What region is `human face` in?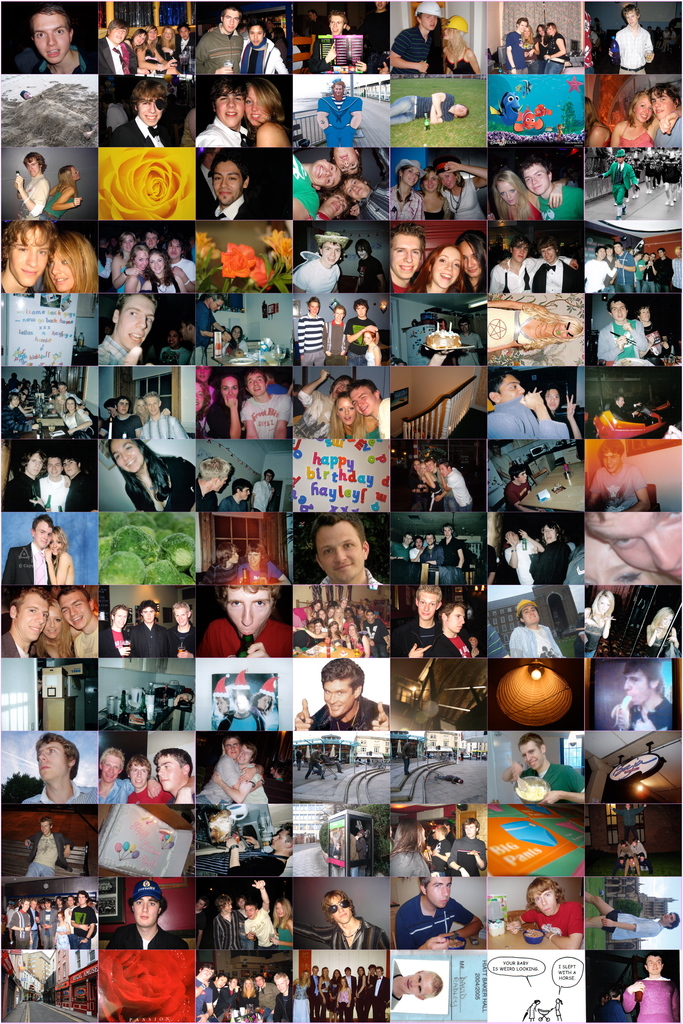
BBox(347, 385, 376, 418).
